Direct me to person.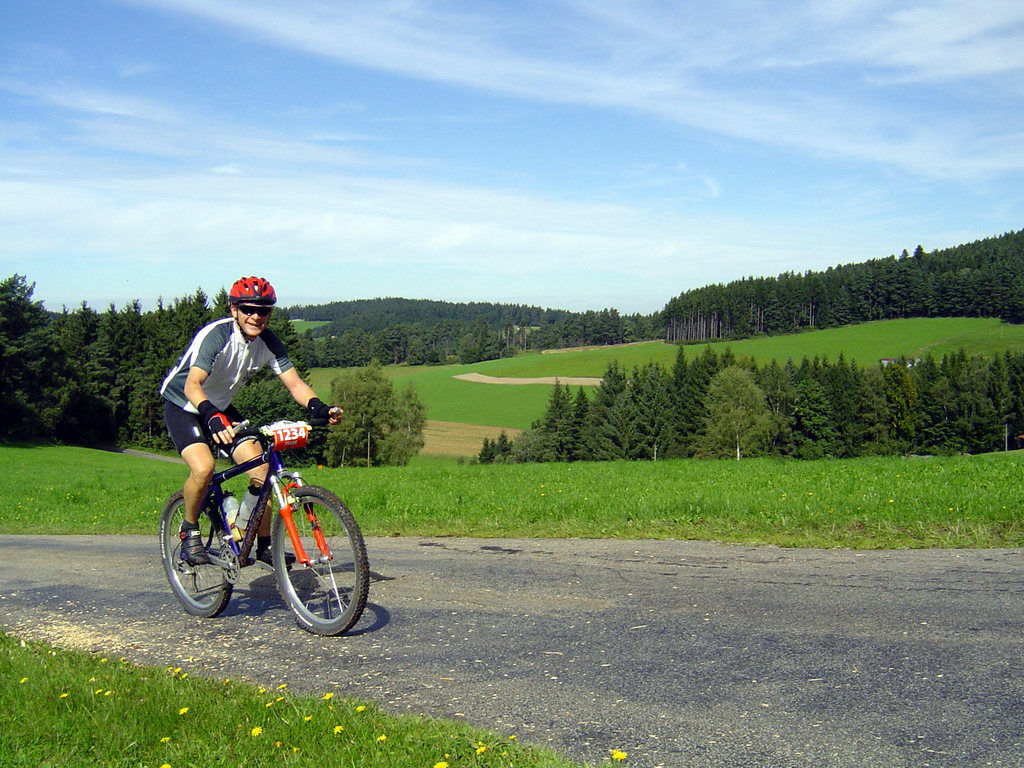
Direction: BBox(180, 303, 317, 444).
